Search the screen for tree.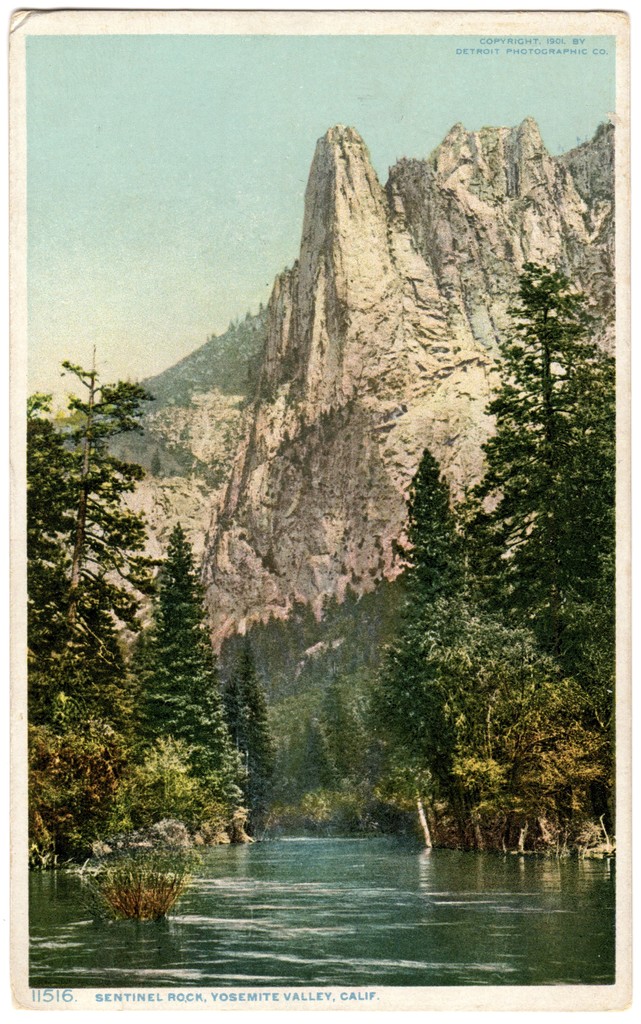
Found at 125/517/246/843.
